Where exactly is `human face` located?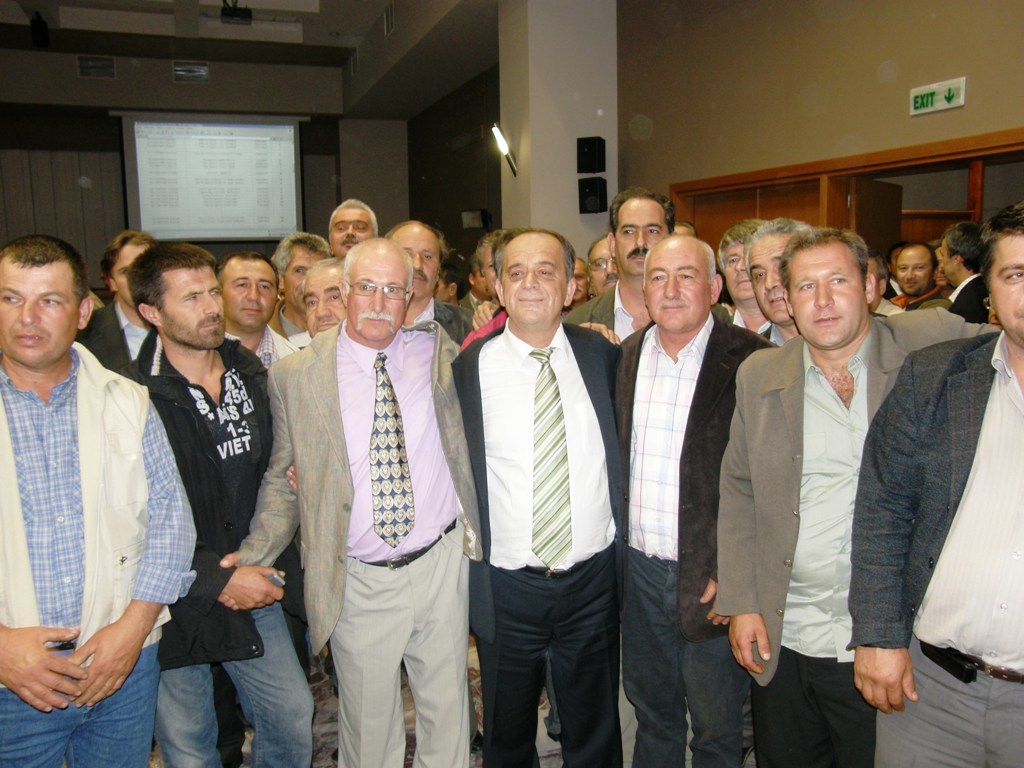
Its bounding box is l=993, t=239, r=1023, b=340.
